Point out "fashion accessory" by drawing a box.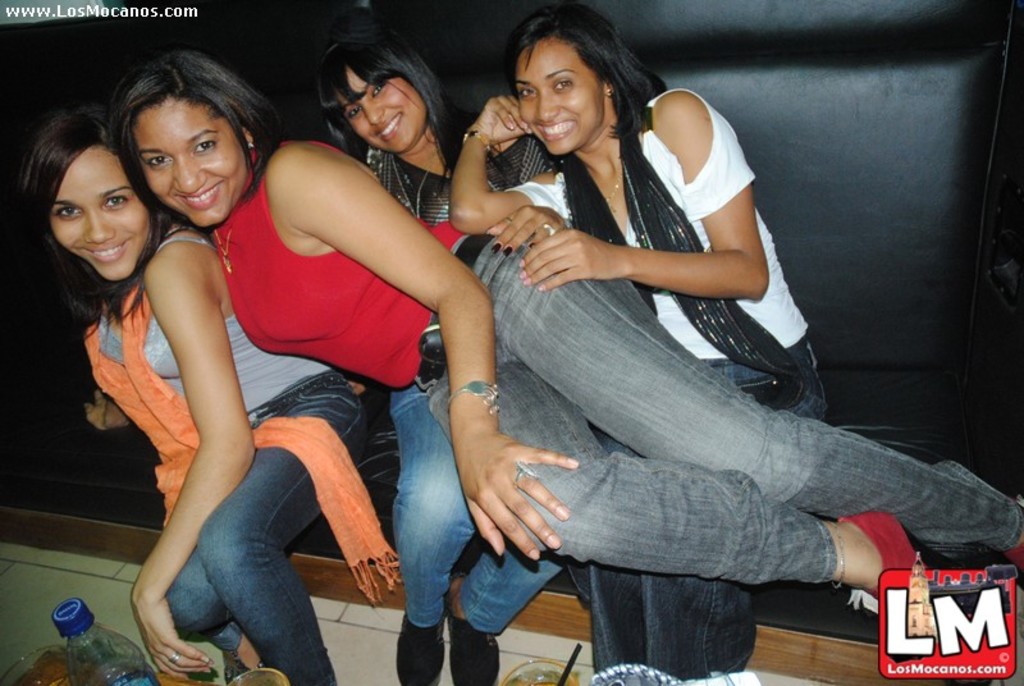
bbox=[442, 379, 500, 417].
